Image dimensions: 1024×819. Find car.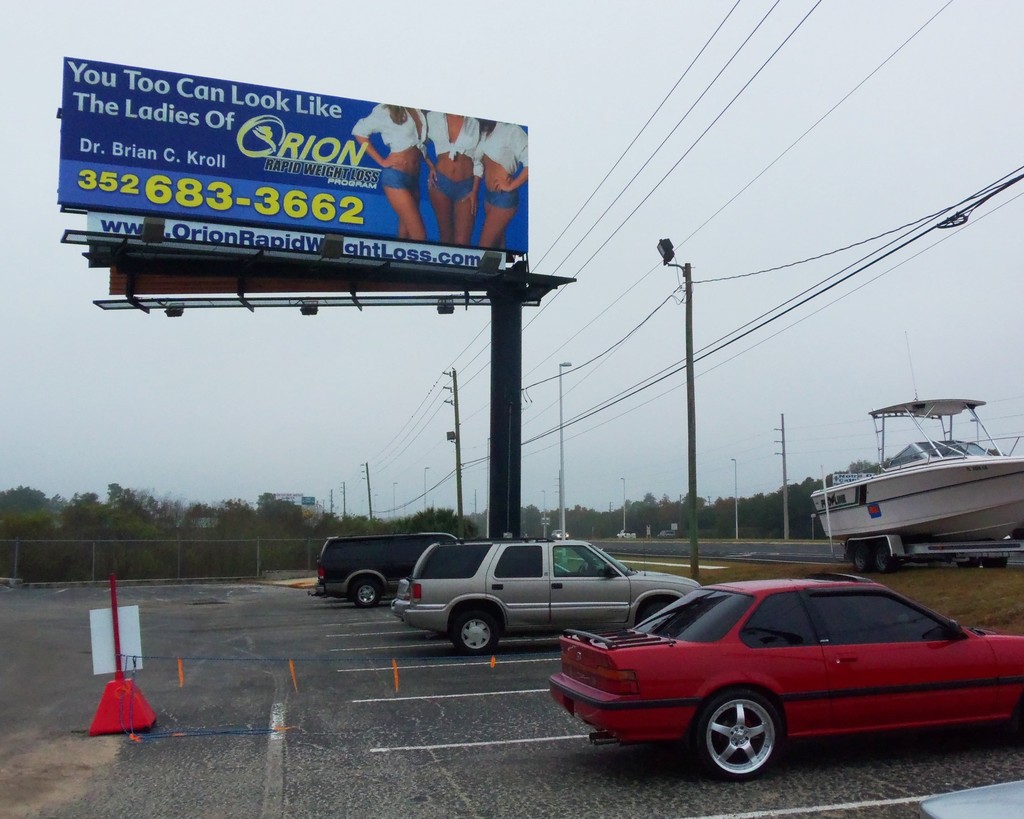
{"left": 543, "top": 576, "right": 1023, "bottom": 784}.
